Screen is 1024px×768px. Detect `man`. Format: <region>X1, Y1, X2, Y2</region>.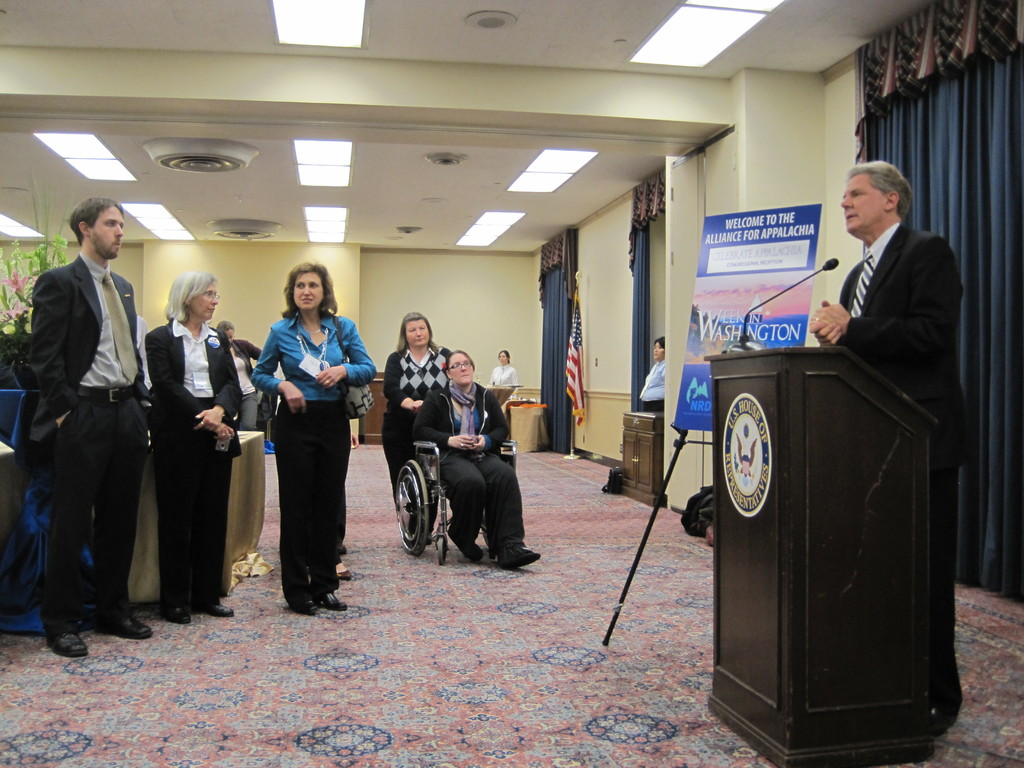
<region>804, 157, 958, 739</region>.
